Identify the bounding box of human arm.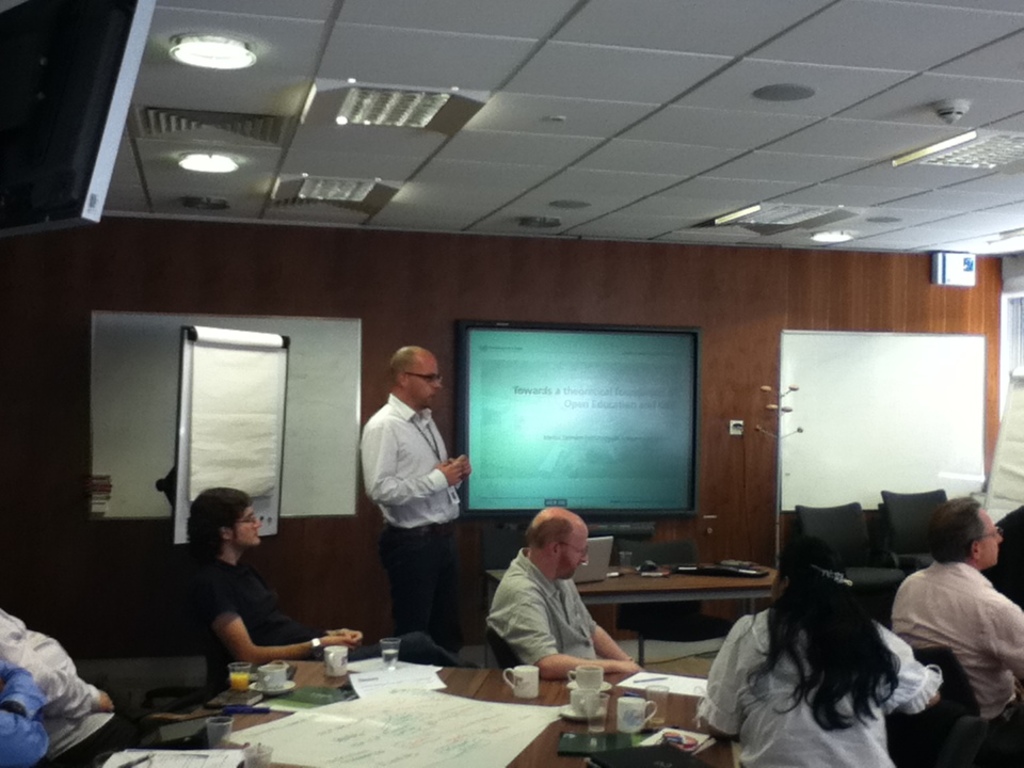
bbox=[0, 645, 45, 717].
